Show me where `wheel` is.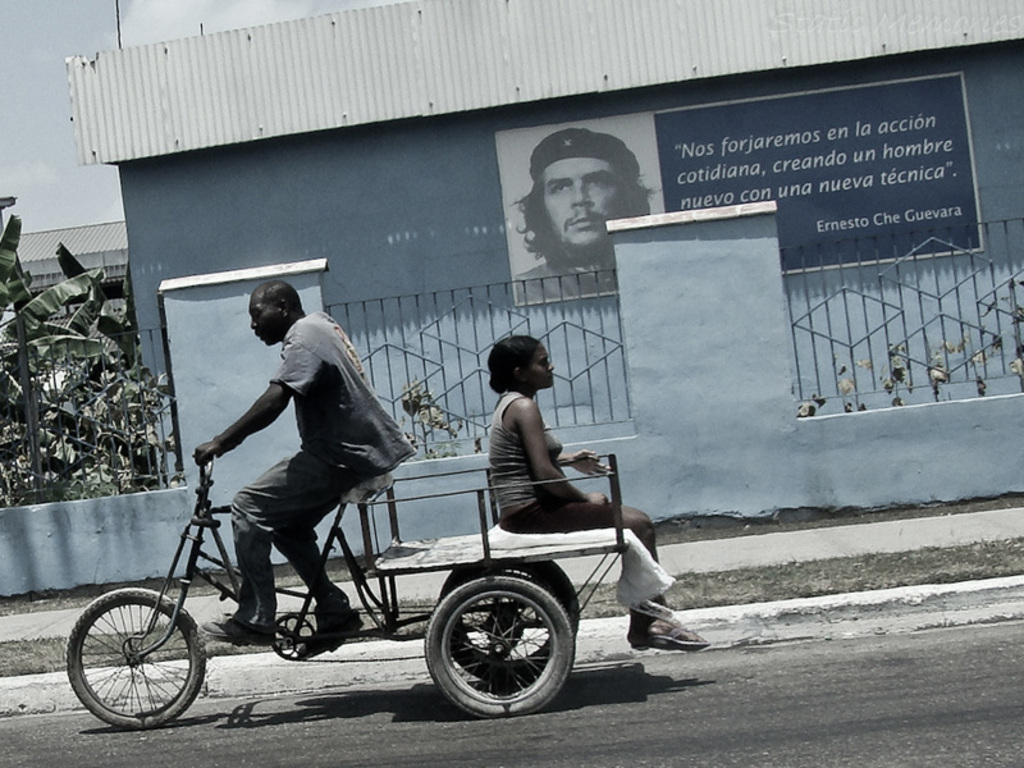
`wheel` is at {"x1": 422, "y1": 577, "x2": 577, "y2": 714}.
